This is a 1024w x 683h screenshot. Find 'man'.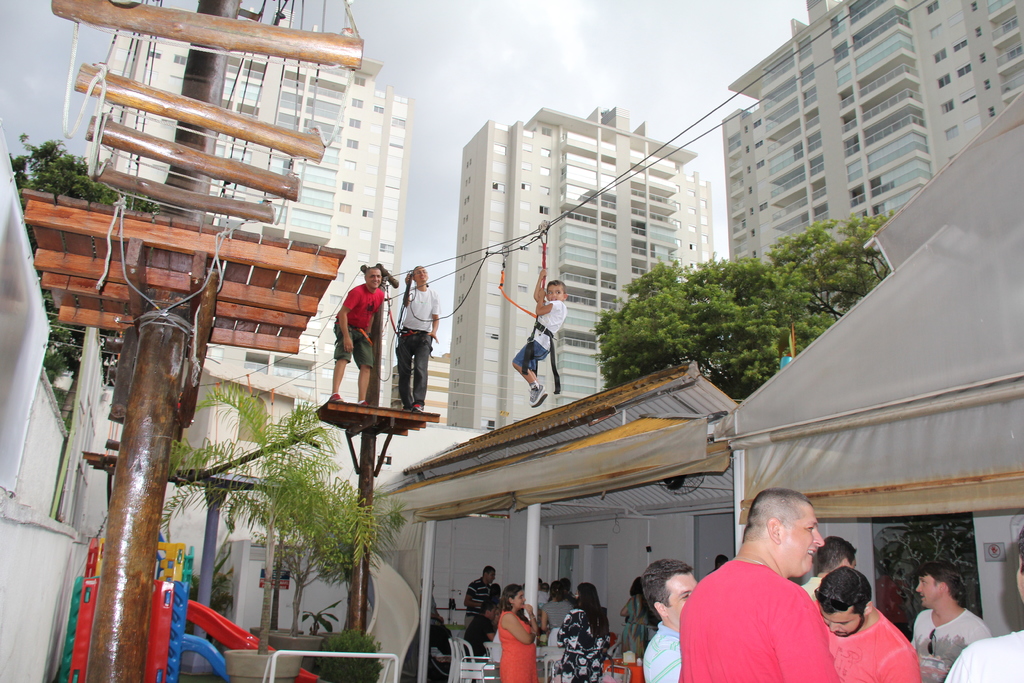
Bounding box: pyautogui.locateOnScreen(326, 264, 388, 406).
